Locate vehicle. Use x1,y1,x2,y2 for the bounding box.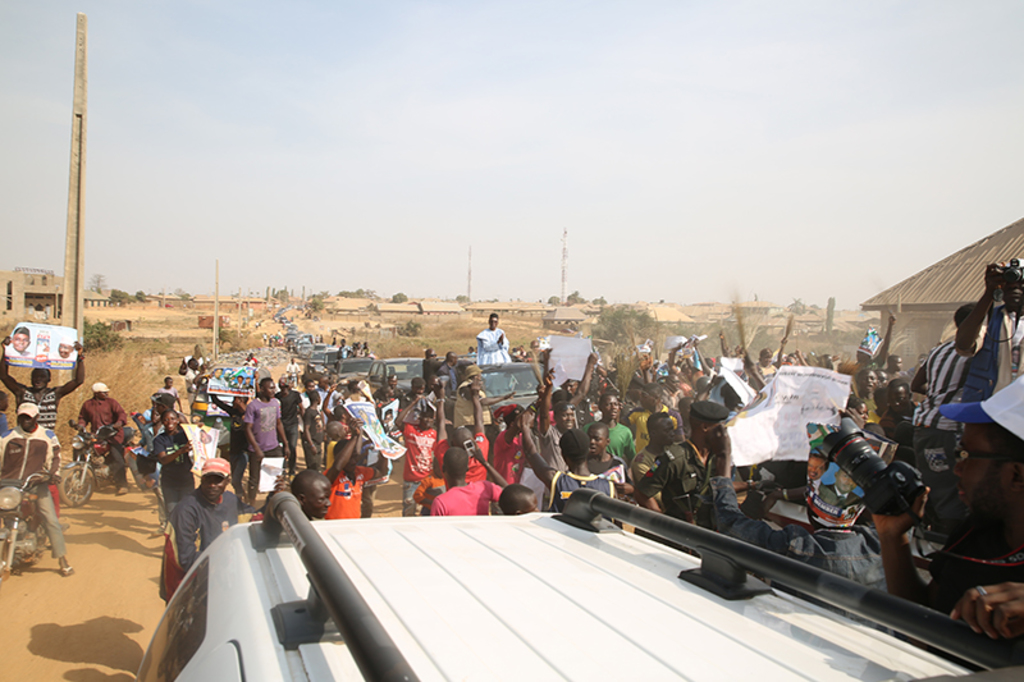
58,415,132,507.
